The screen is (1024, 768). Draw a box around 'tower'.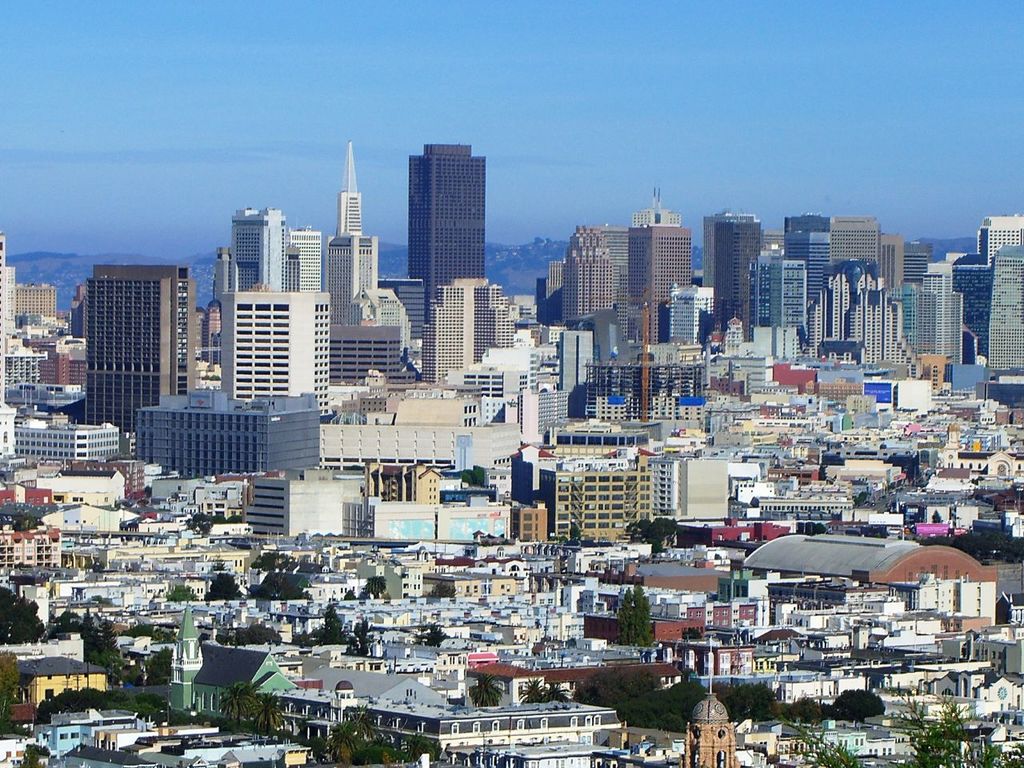
box(974, 244, 1023, 378).
